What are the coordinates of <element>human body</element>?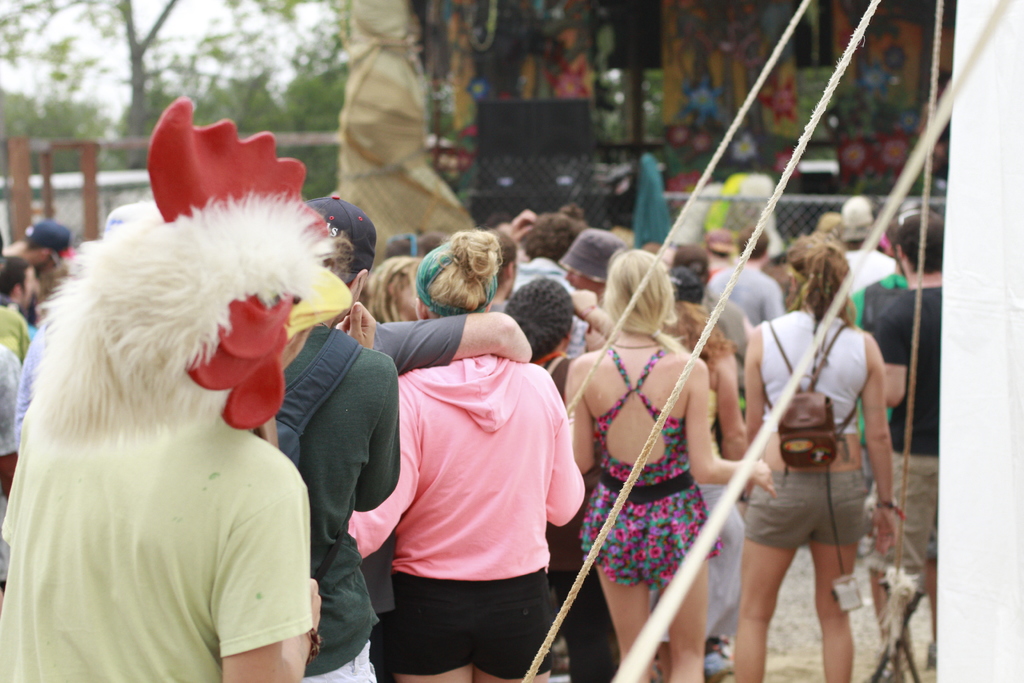
rect(278, 316, 404, 682).
